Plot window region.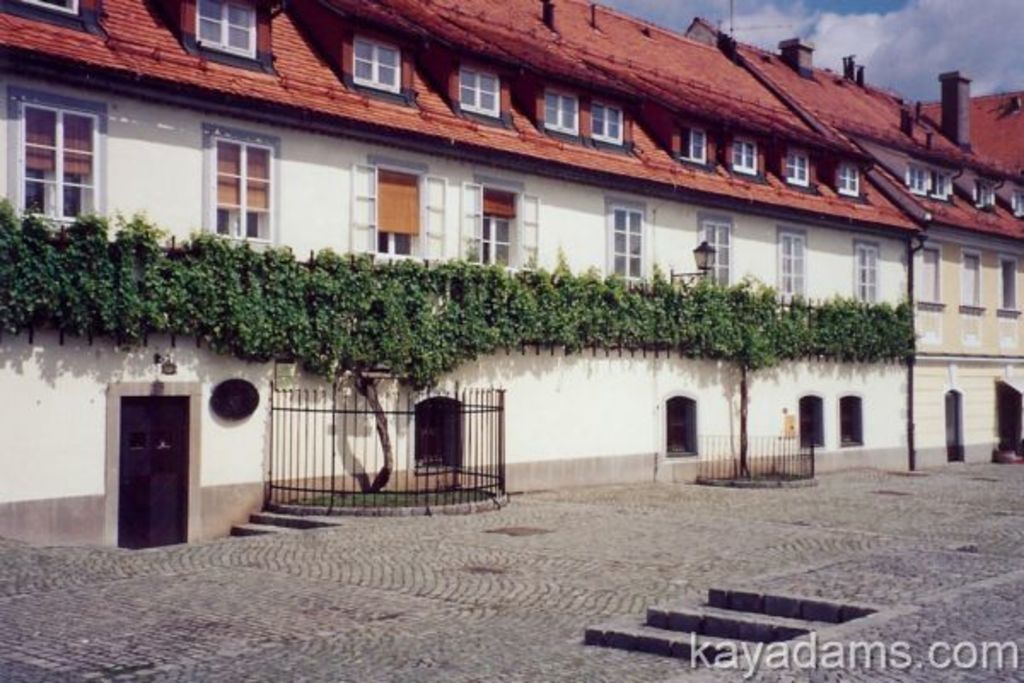
Plotted at bbox=[920, 244, 942, 301].
